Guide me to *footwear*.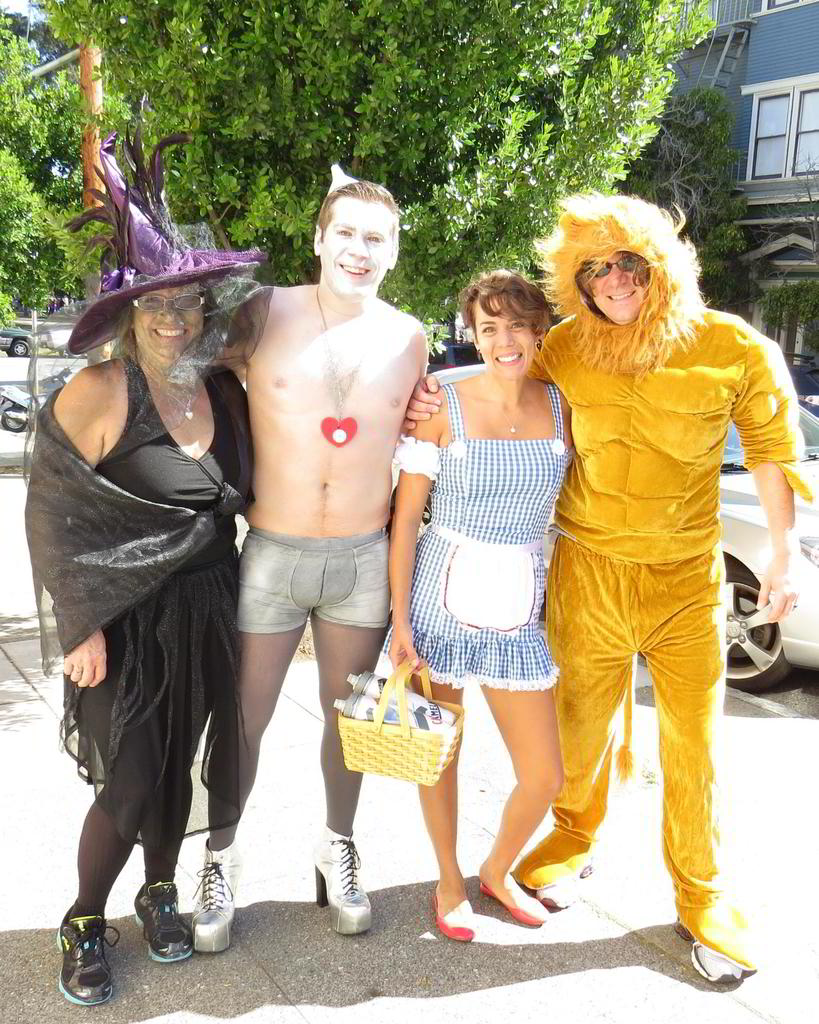
Guidance: (475,868,547,927).
